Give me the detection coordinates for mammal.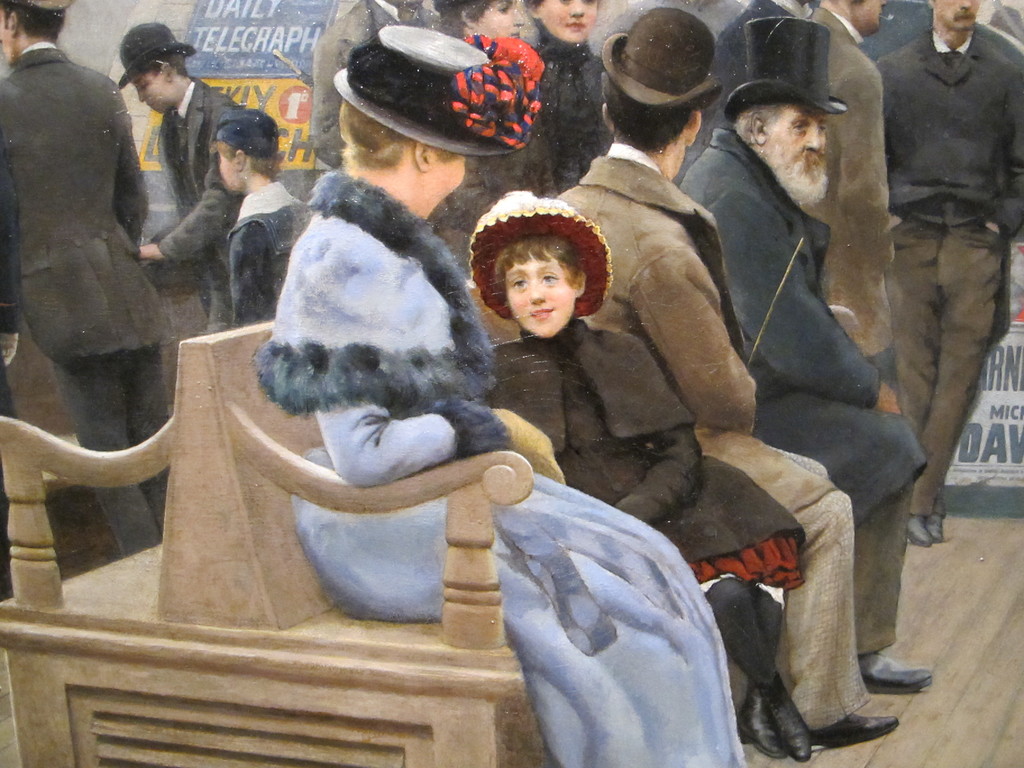
(x1=116, y1=17, x2=250, y2=331).
